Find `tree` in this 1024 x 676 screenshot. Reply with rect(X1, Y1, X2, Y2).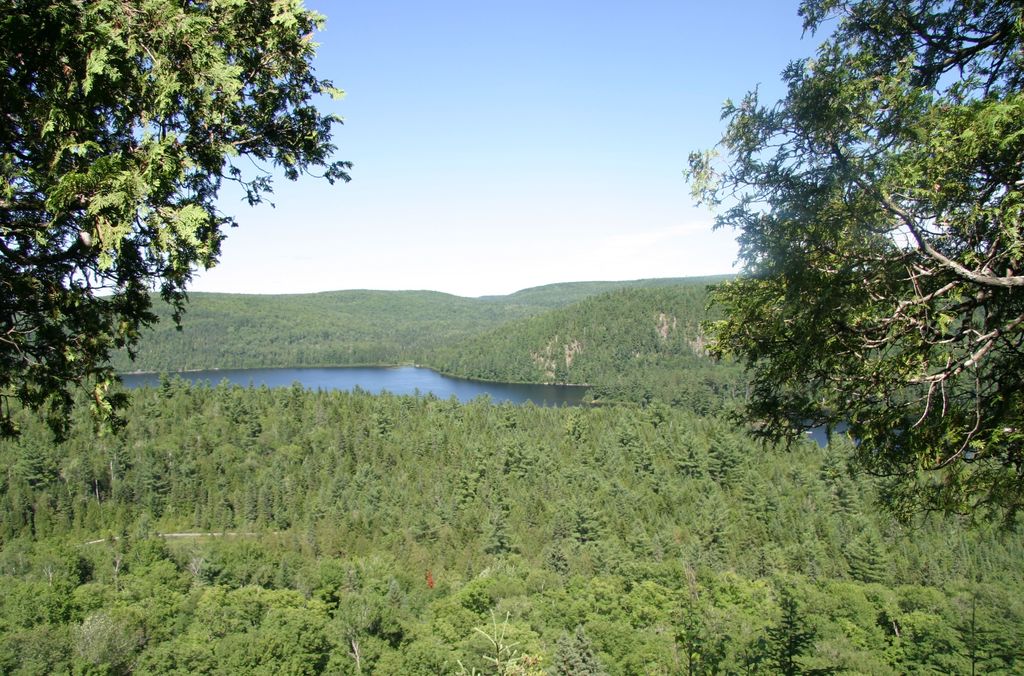
rect(674, 0, 1023, 540).
